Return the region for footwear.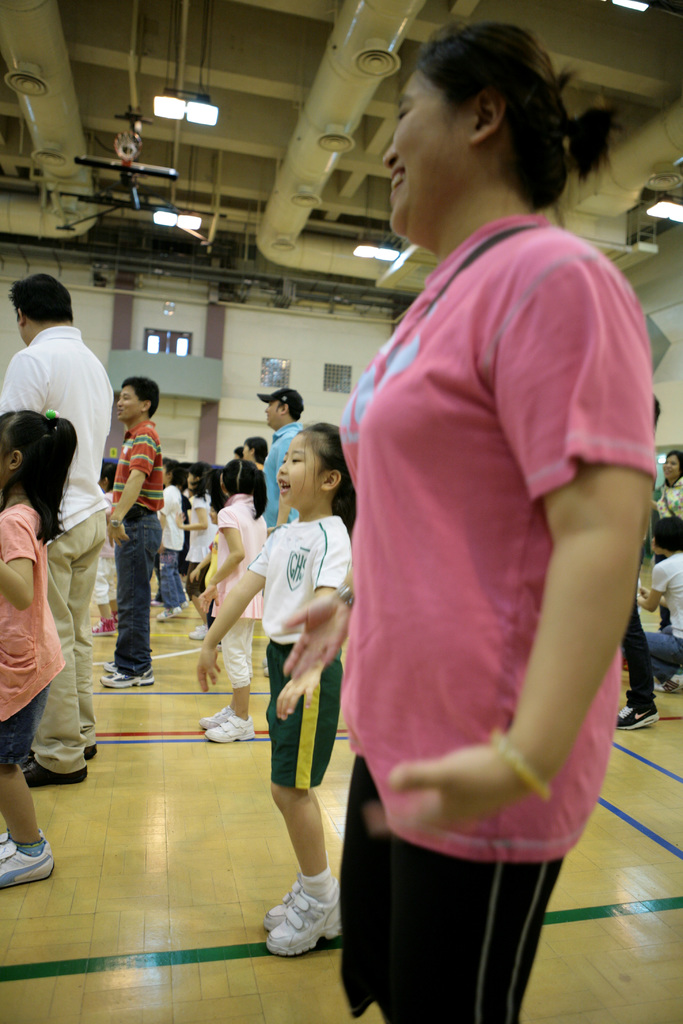
region(94, 618, 115, 637).
